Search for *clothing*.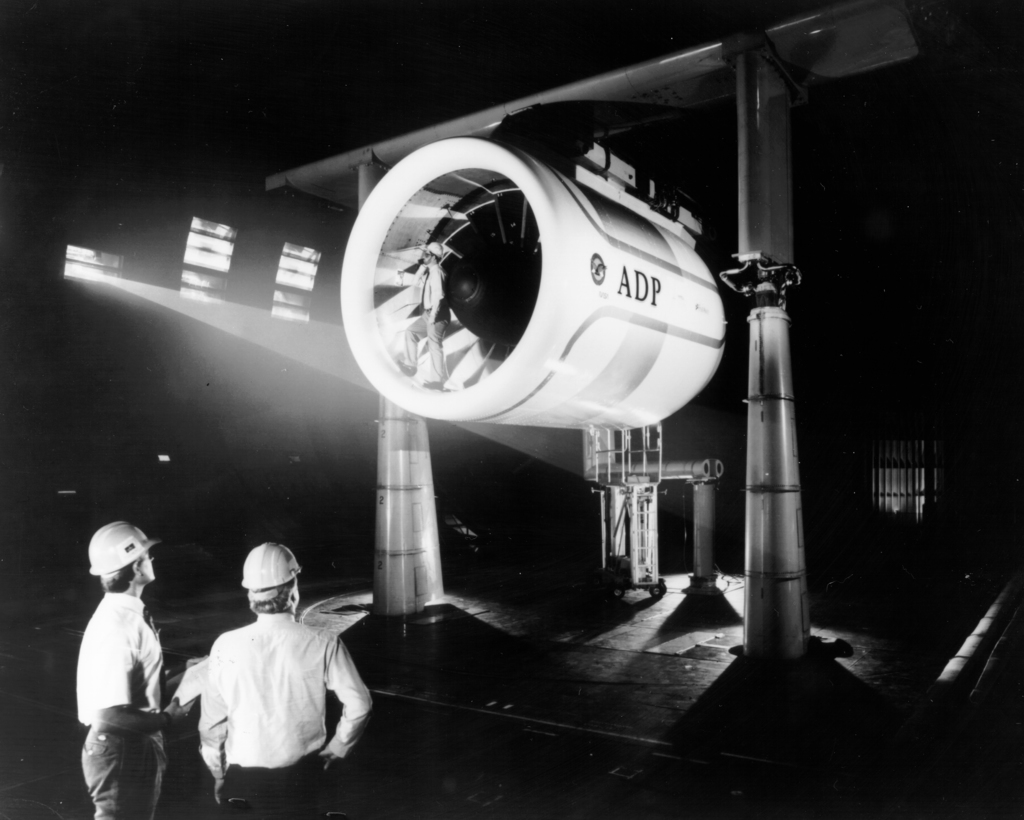
Found at <region>83, 591, 168, 819</region>.
